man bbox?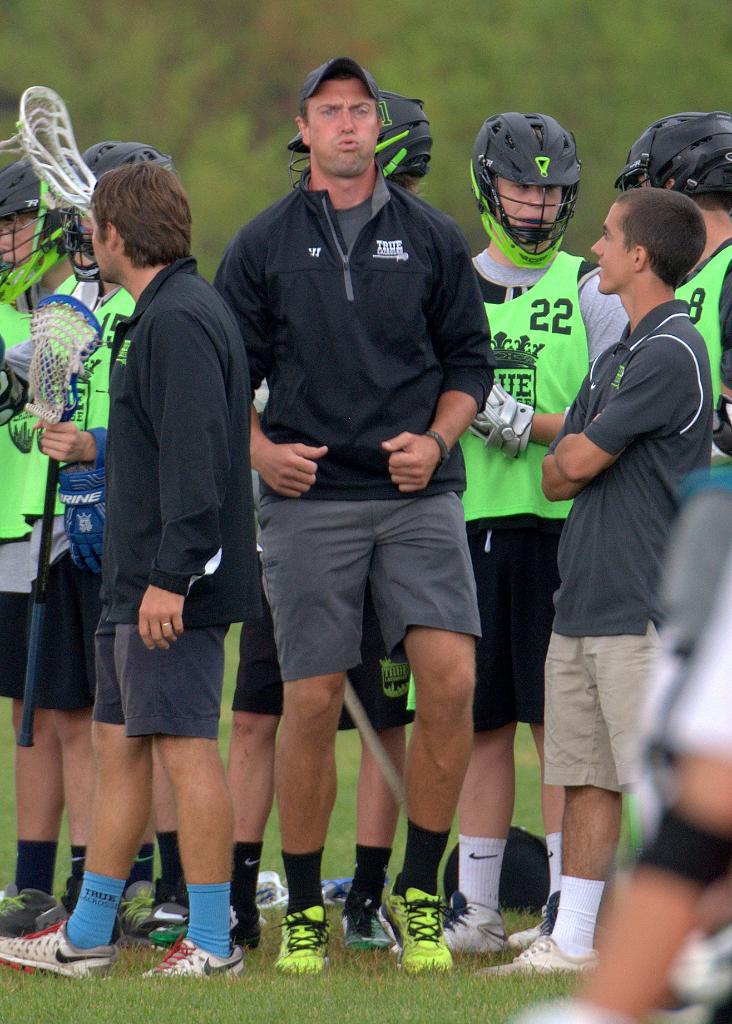
<region>0, 161, 79, 937</region>
